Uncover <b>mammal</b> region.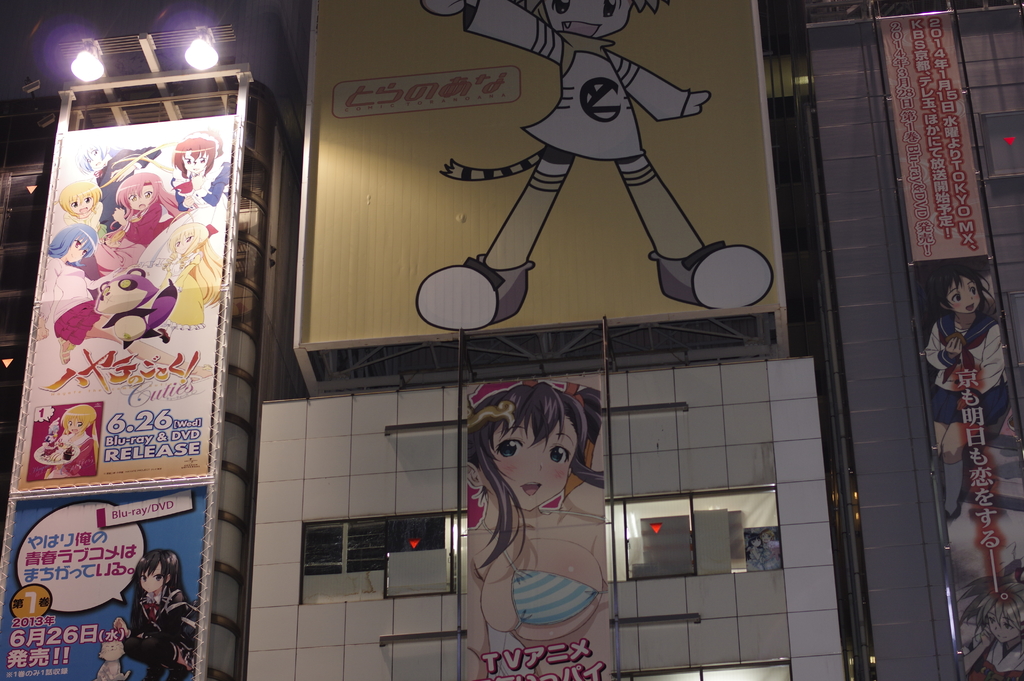
Uncovered: pyautogui.locateOnScreen(101, 170, 184, 265).
